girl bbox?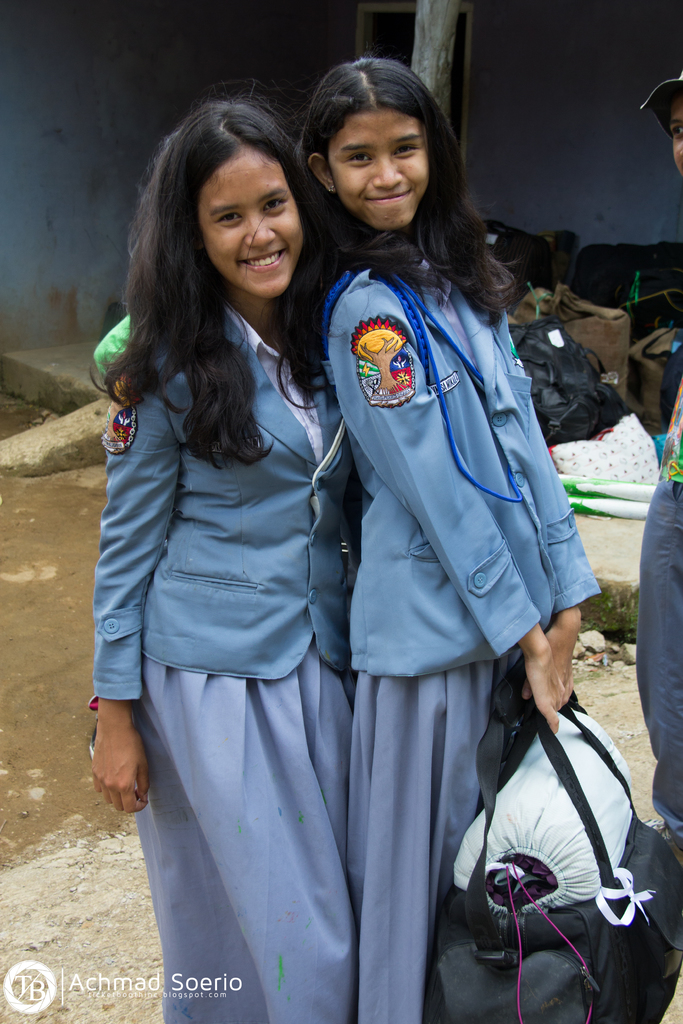
[92, 77, 367, 1023]
